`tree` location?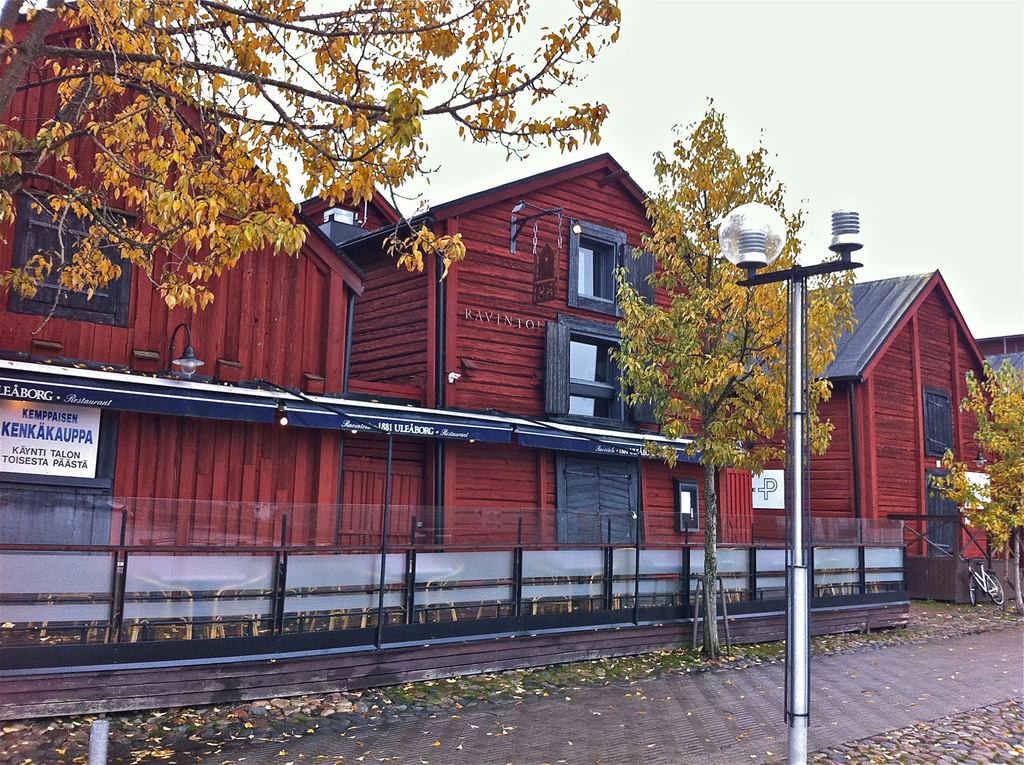
938/353/1023/613
